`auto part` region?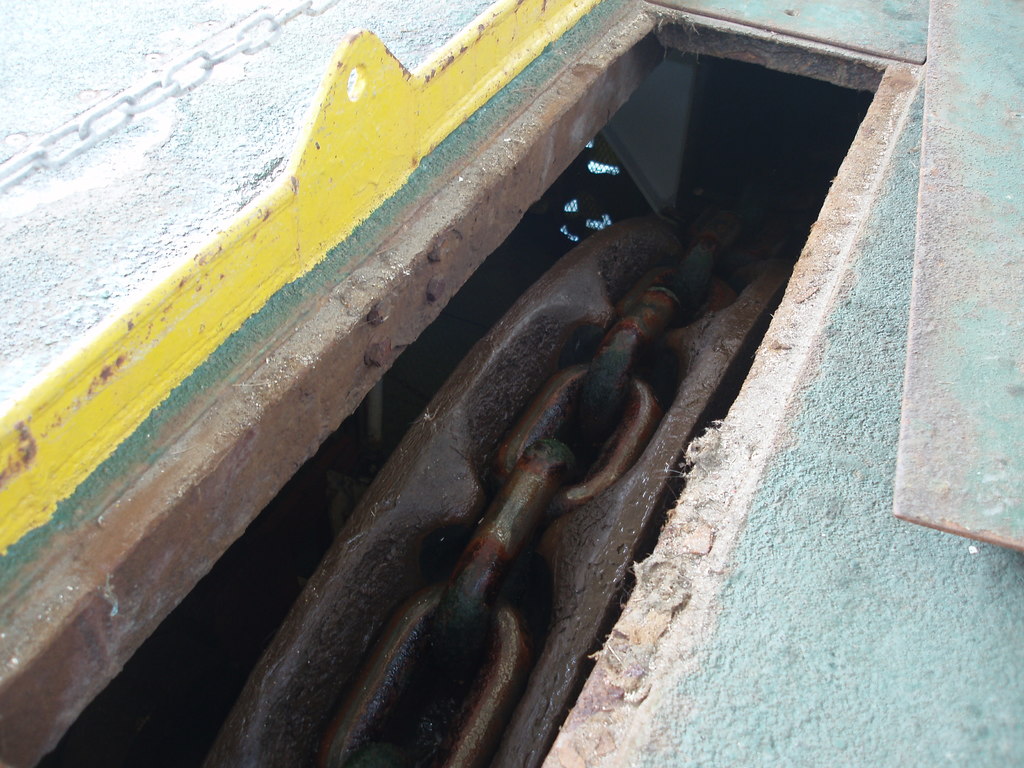
BBox(180, 200, 790, 766)
